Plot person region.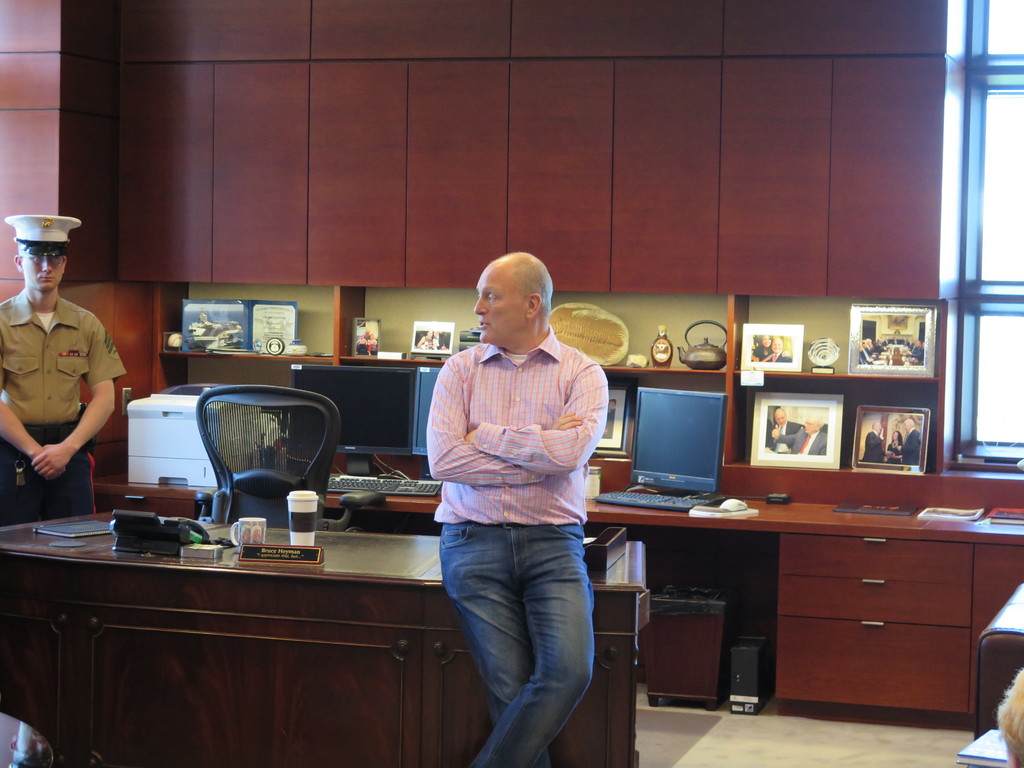
Plotted at (left=356, top=330, right=367, bottom=351).
